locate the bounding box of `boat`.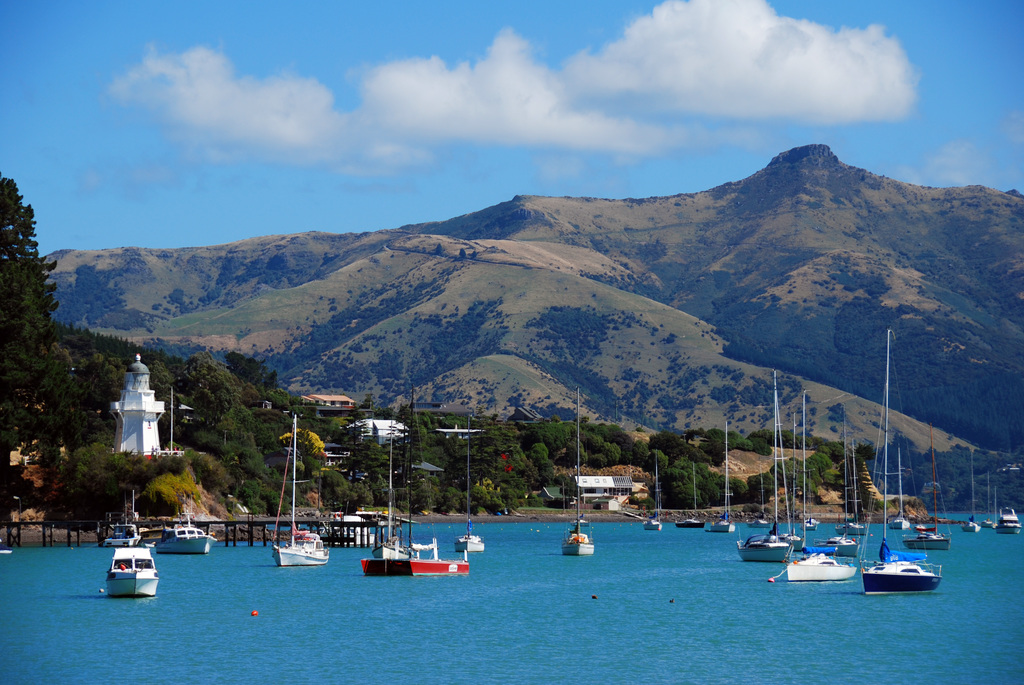
Bounding box: box=[993, 487, 1022, 533].
